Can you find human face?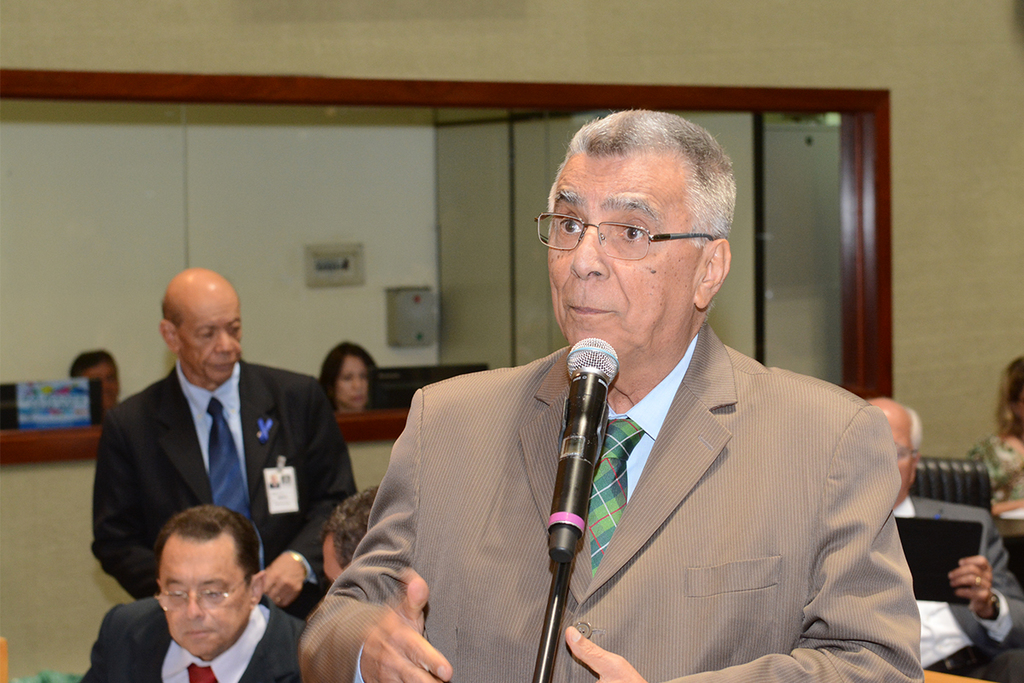
Yes, bounding box: box(158, 536, 251, 657).
